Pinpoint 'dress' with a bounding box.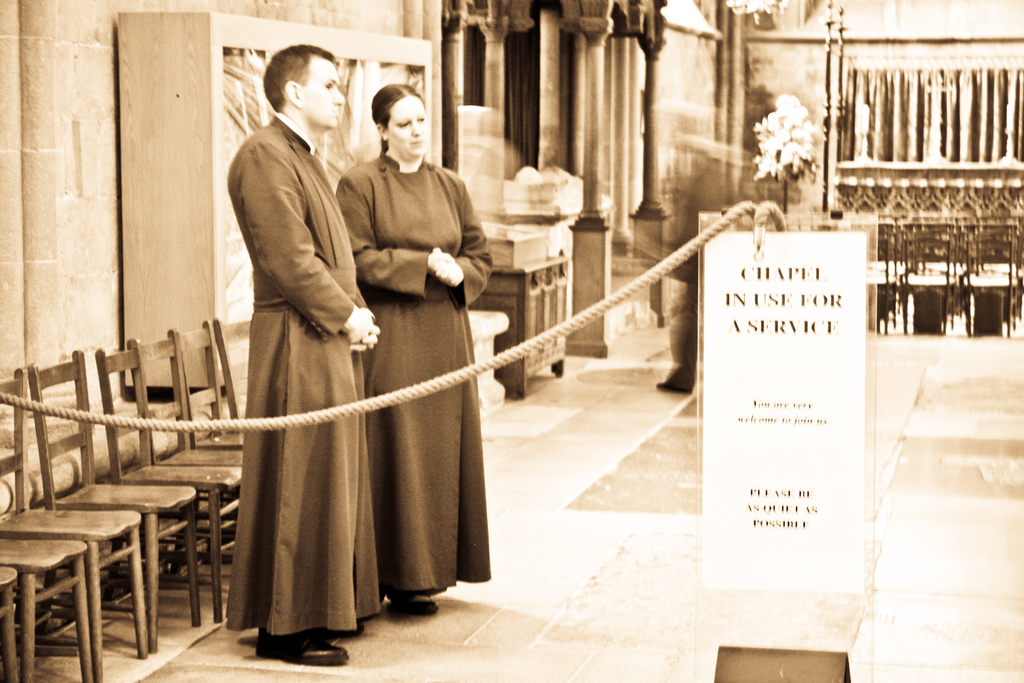
317:159:485:589.
